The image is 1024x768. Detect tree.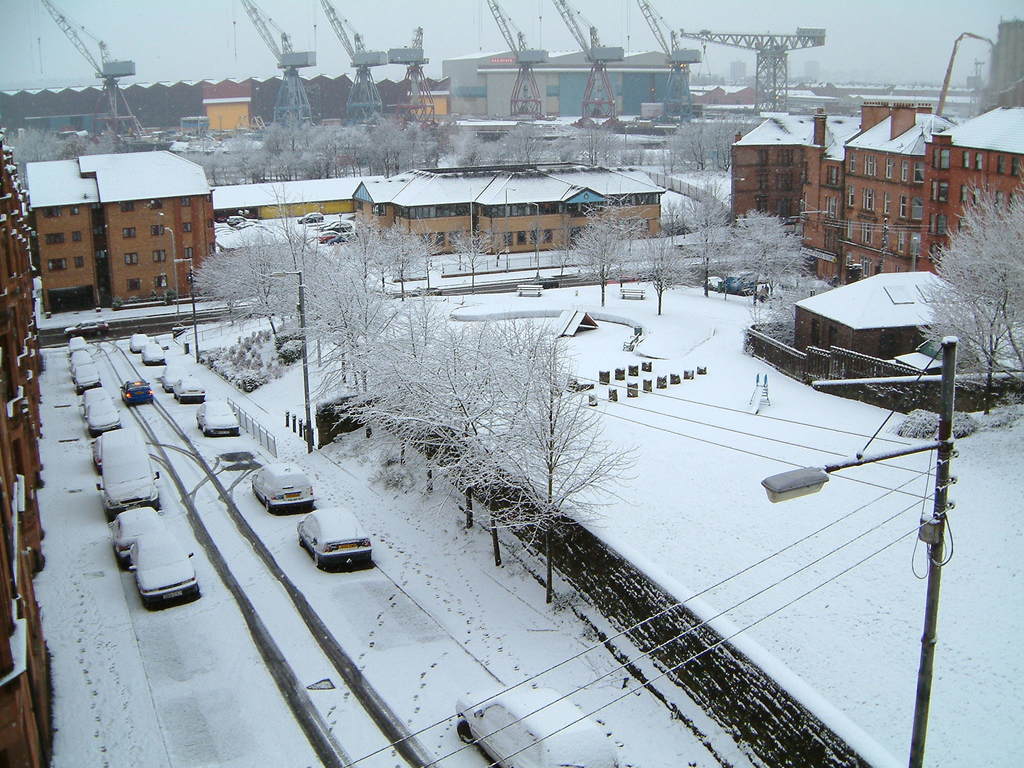
Detection: {"x1": 0, "y1": 115, "x2": 61, "y2": 188}.
